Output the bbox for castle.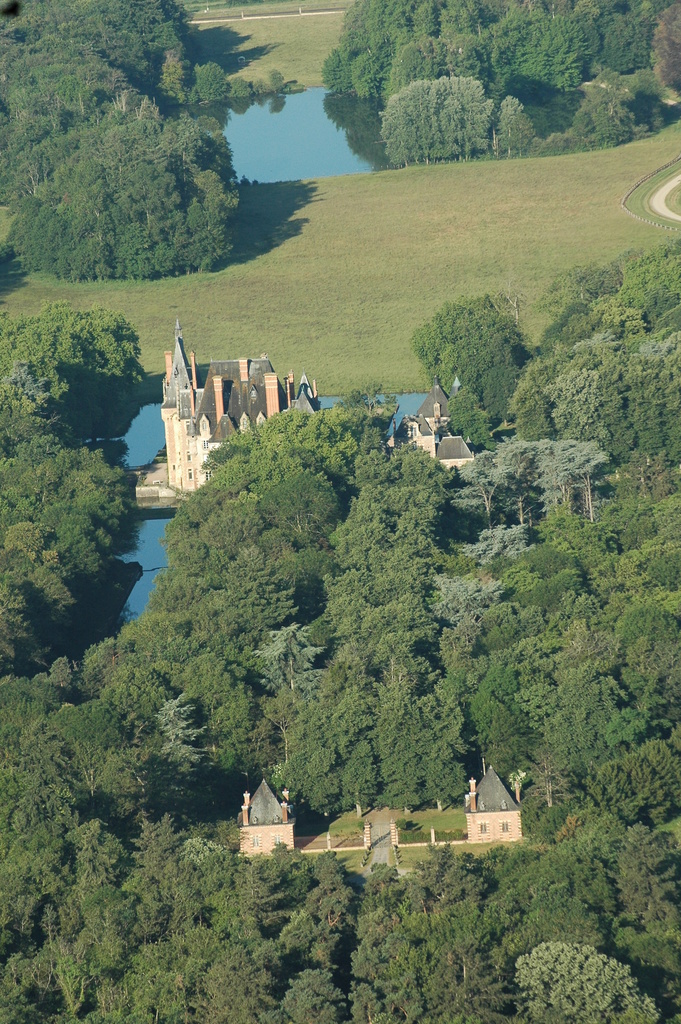
bbox=(461, 765, 530, 842).
